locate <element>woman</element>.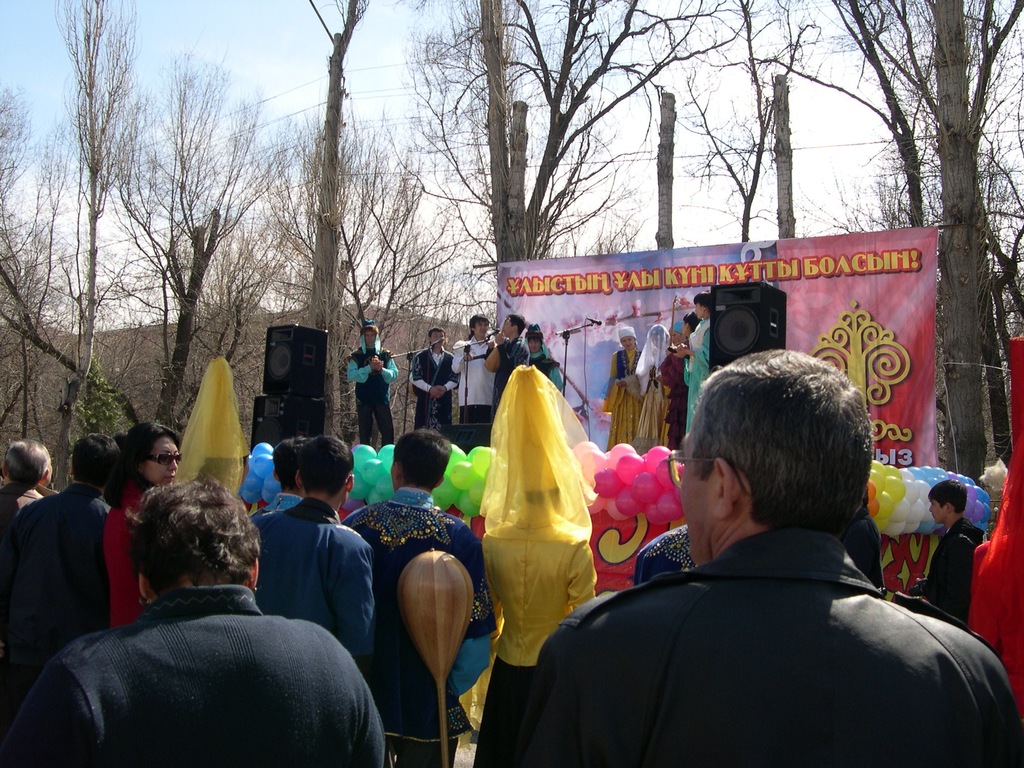
Bounding box: x1=675, y1=299, x2=710, y2=431.
